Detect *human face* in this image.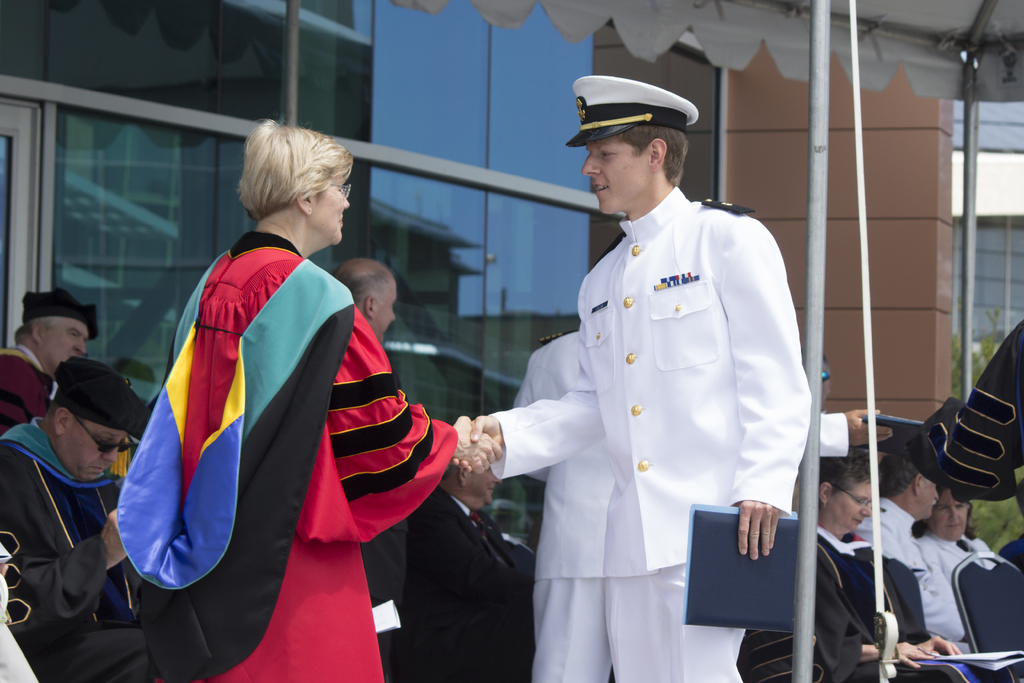
Detection: bbox=[377, 280, 401, 343].
